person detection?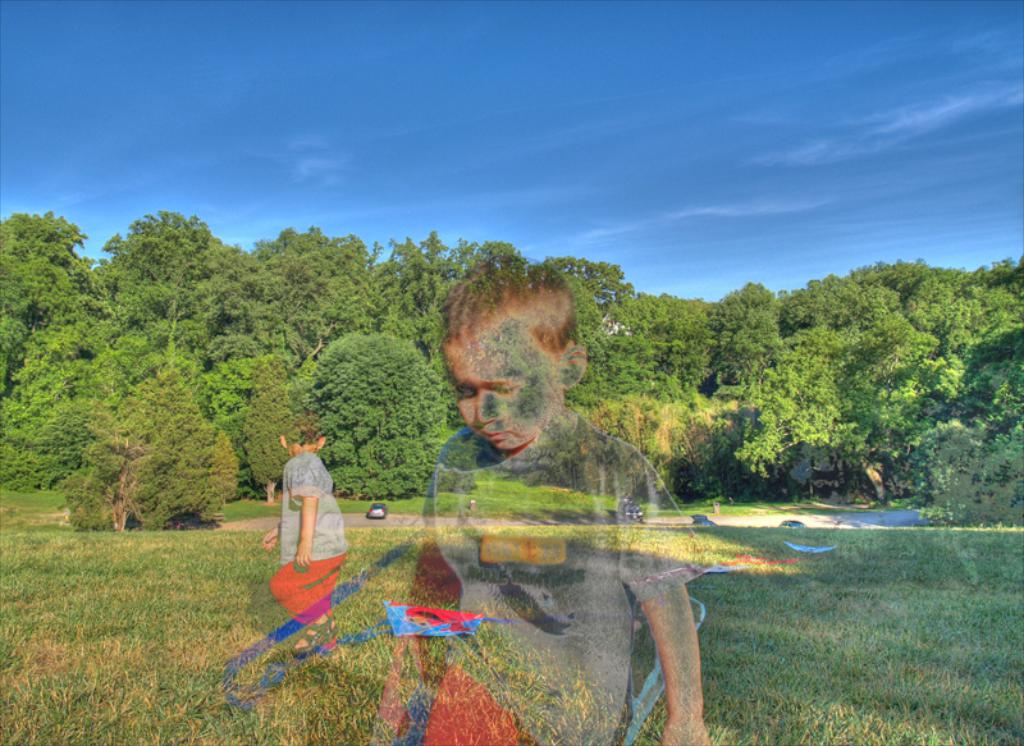
{"left": 260, "top": 408, "right": 348, "bottom": 655}
